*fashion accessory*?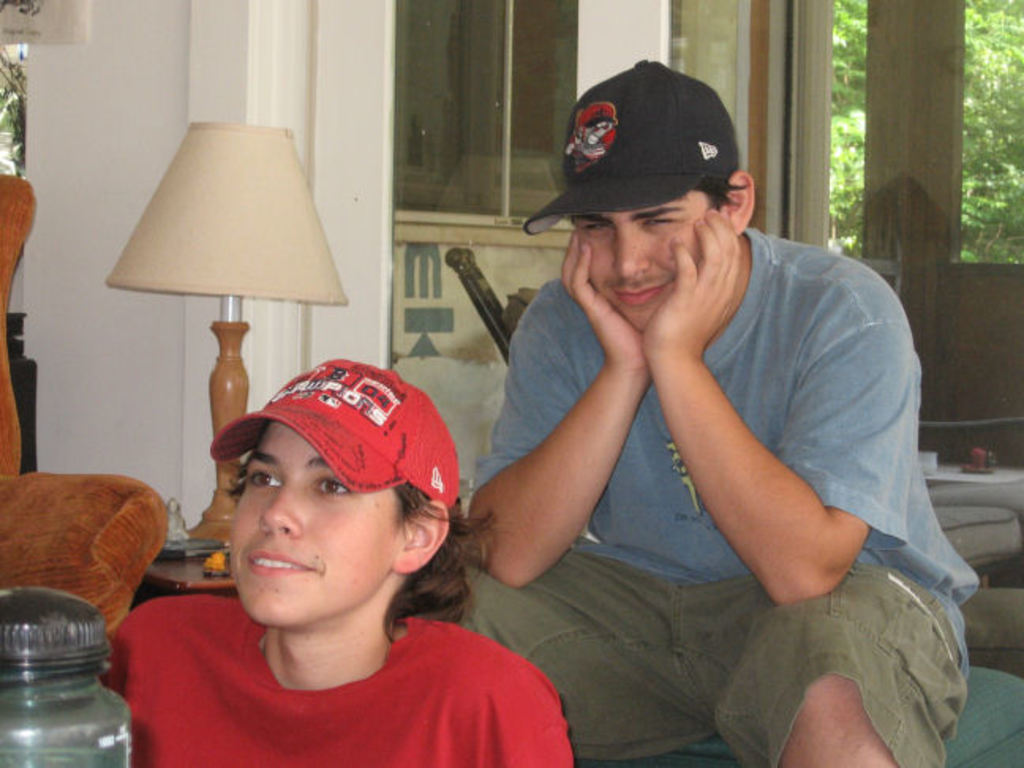
[left=205, top=356, right=458, bottom=510]
